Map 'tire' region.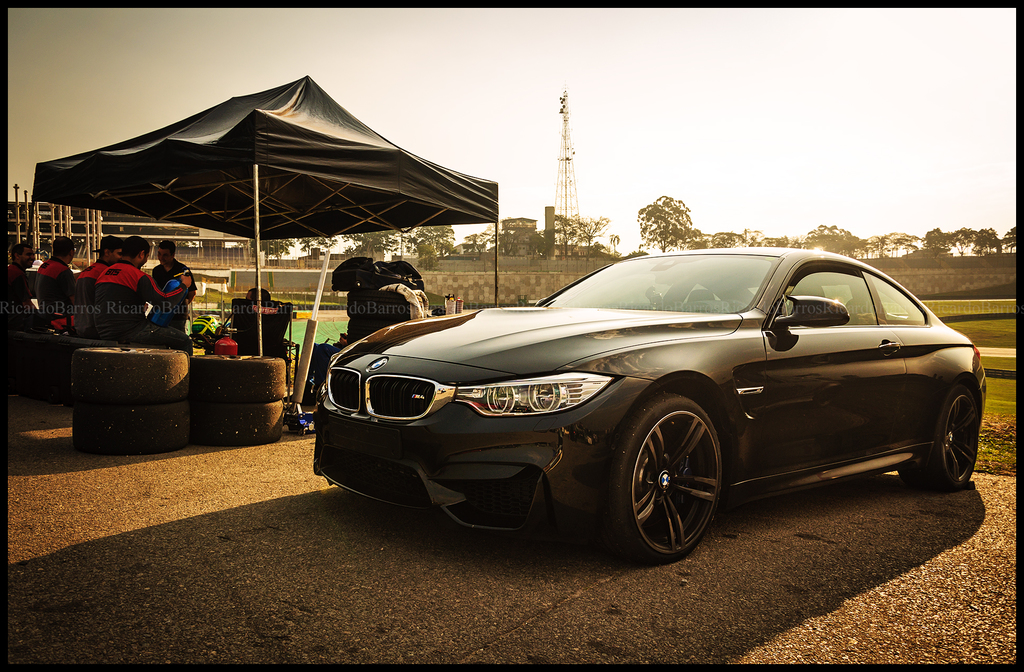
Mapped to detection(612, 388, 734, 568).
